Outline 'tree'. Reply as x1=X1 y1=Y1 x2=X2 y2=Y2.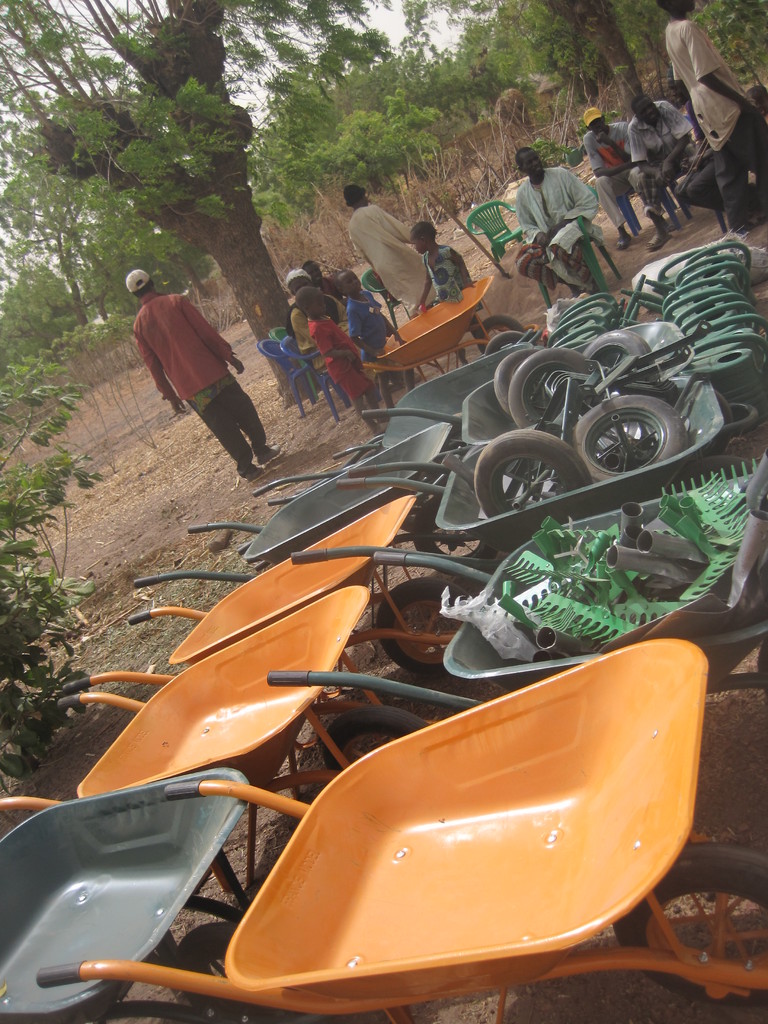
x1=488 y1=6 x2=559 y2=105.
